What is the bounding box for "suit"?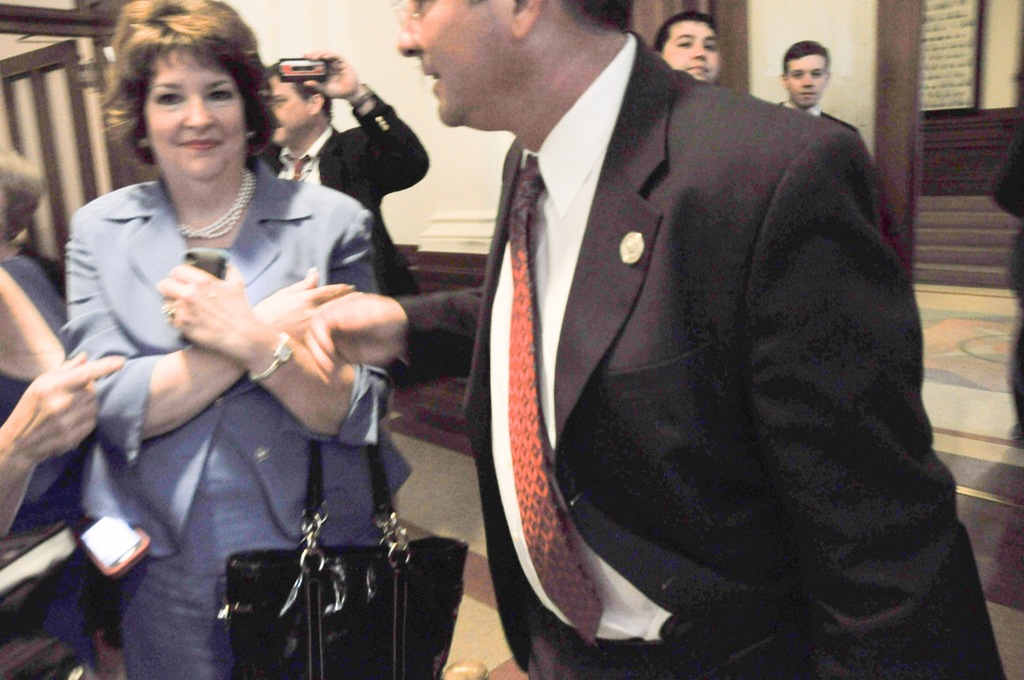
pyautogui.locateOnScreen(247, 92, 428, 298).
